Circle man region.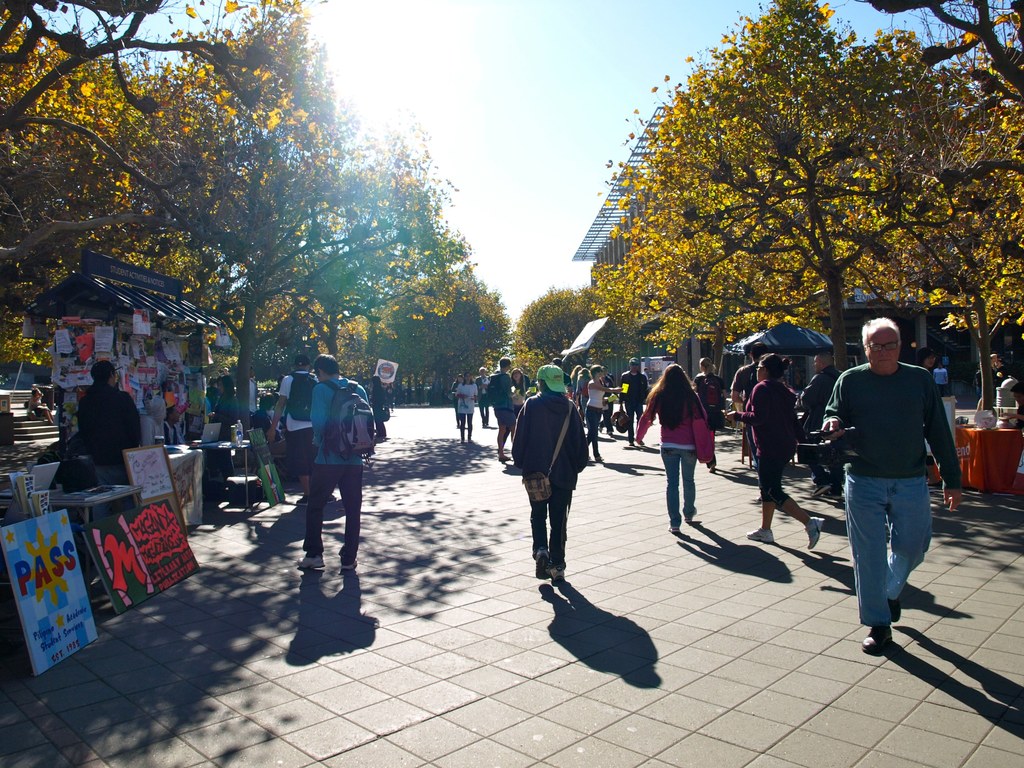
Region: 725,340,779,412.
